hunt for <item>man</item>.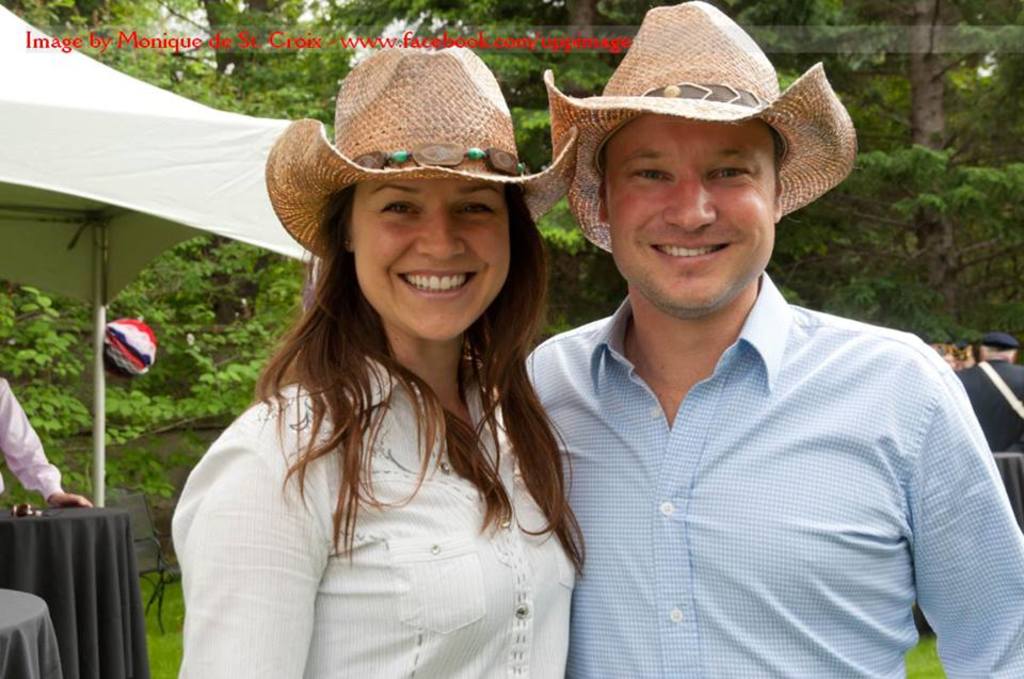
Hunted down at bbox=(960, 332, 1023, 453).
